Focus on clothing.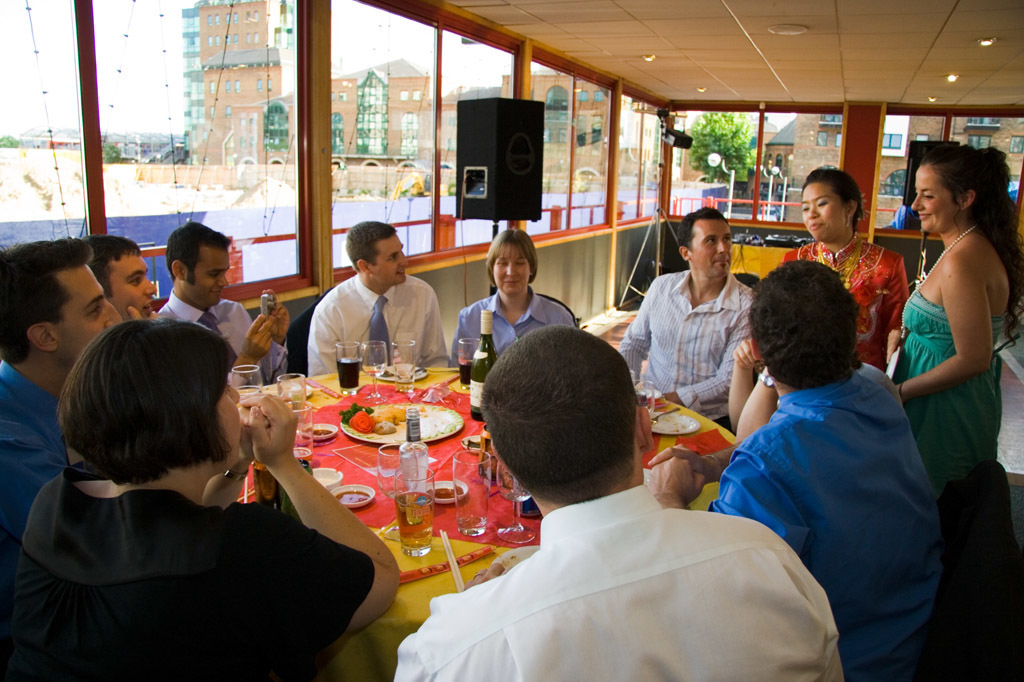
Focused at Rect(390, 482, 845, 681).
